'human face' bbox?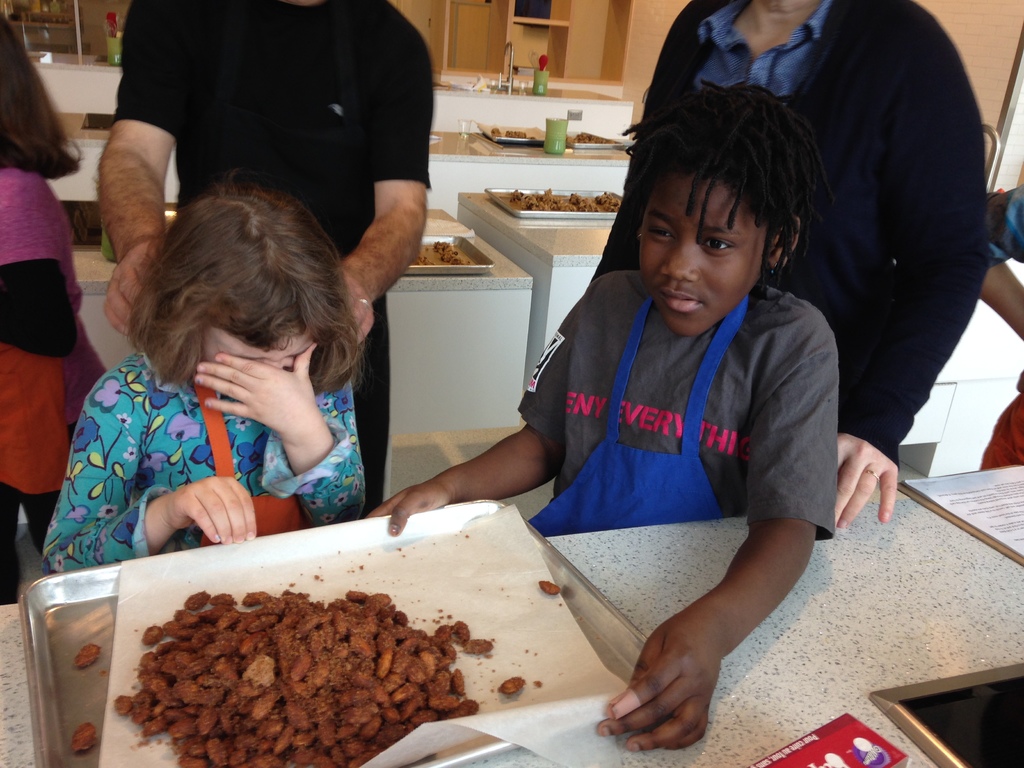
BBox(641, 188, 762, 340)
